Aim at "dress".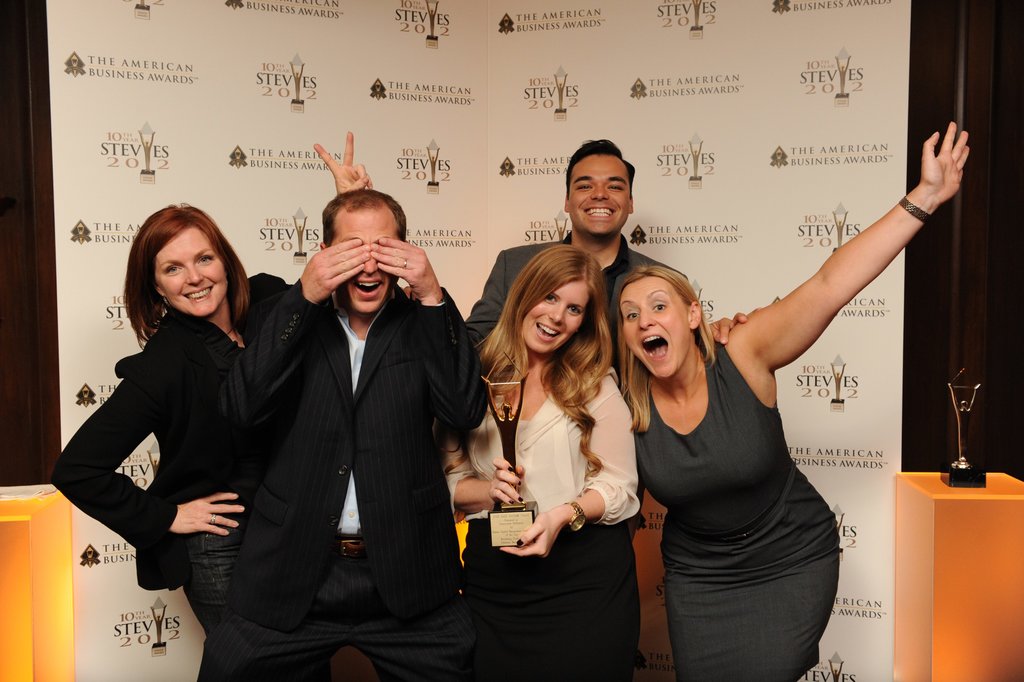
Aimed at crop(431, 339, 637, 671).
